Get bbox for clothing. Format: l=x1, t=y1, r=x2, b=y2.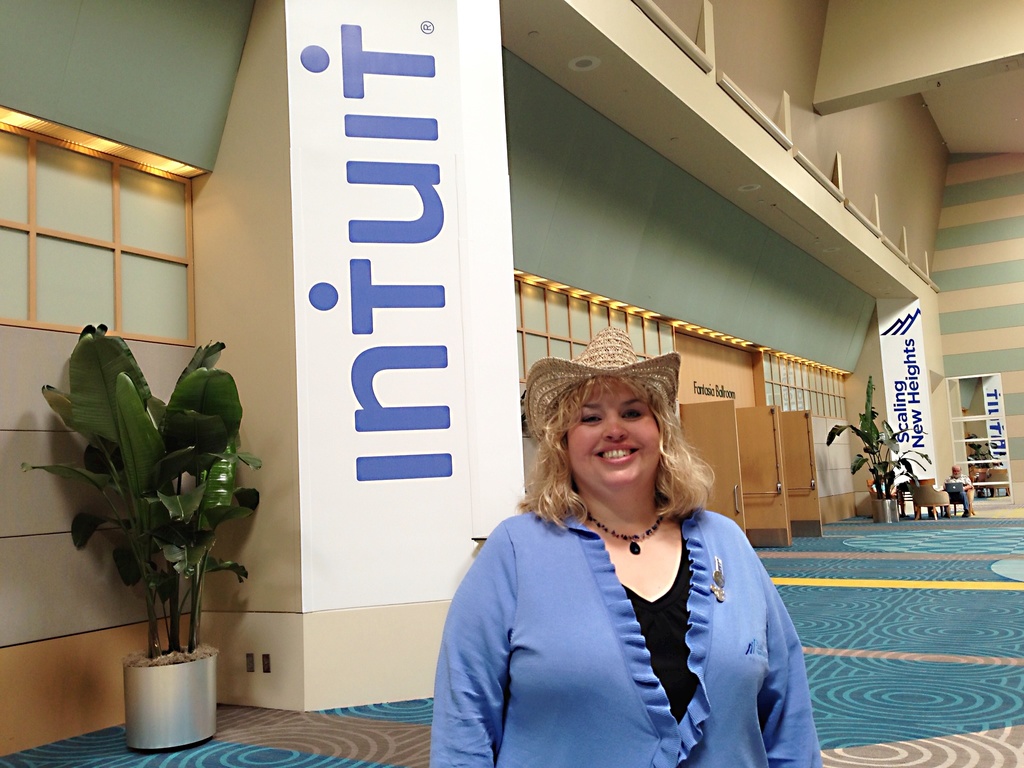
l=451, t=504, r=785, b=753.
